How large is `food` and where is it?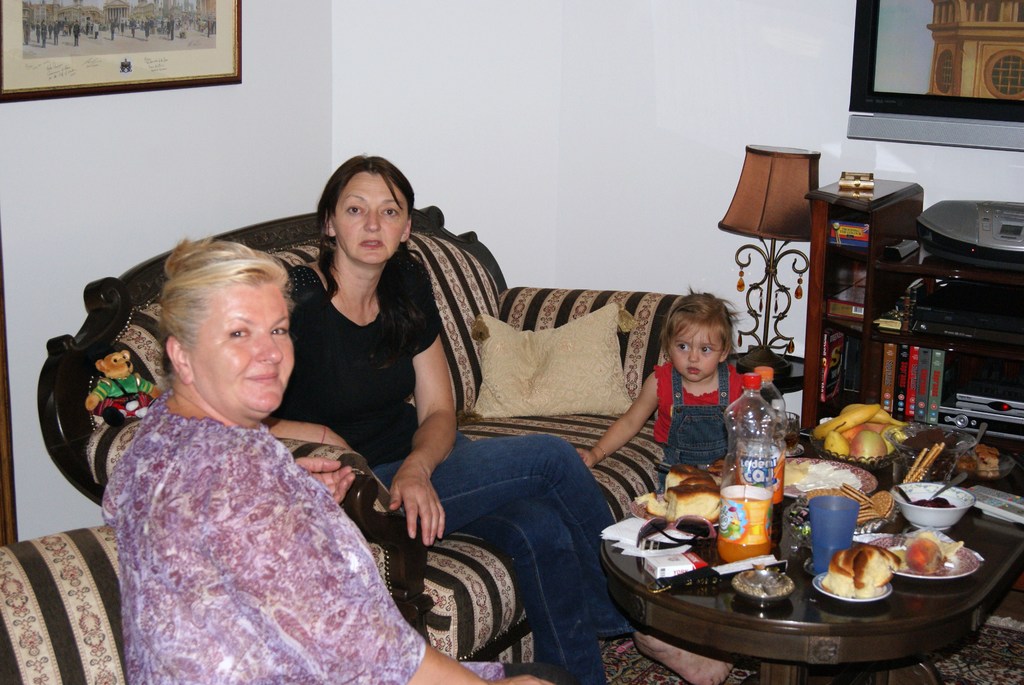
Bounding box: 633,455,730,523.
